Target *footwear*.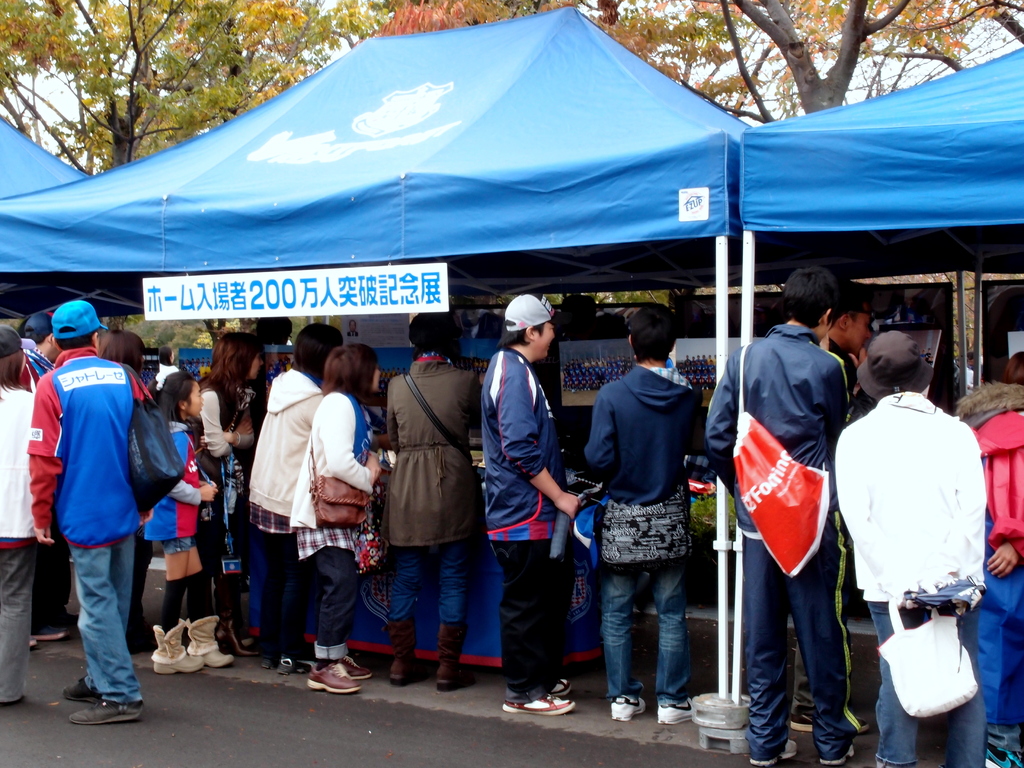
Target region: 500:691:577:716.
